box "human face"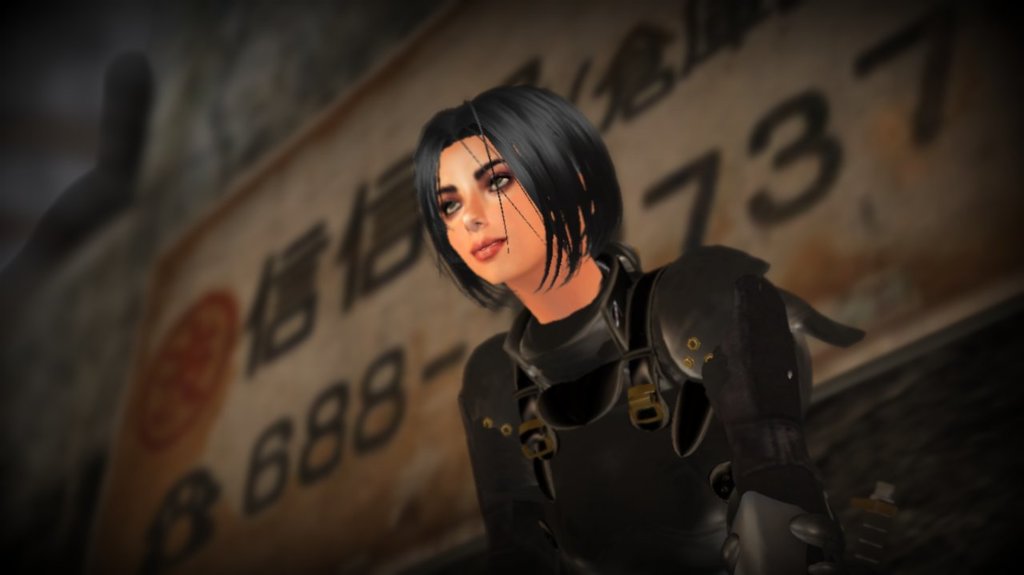
crop(444, 136, 556, 289)
